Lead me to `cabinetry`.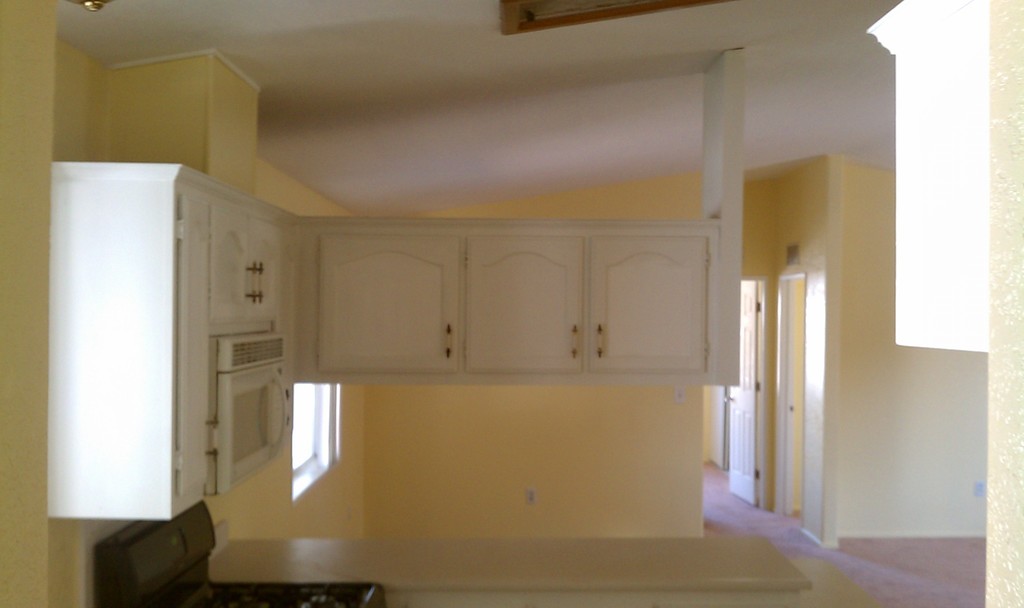
Lead to rect(118, 59, 812, 605).
